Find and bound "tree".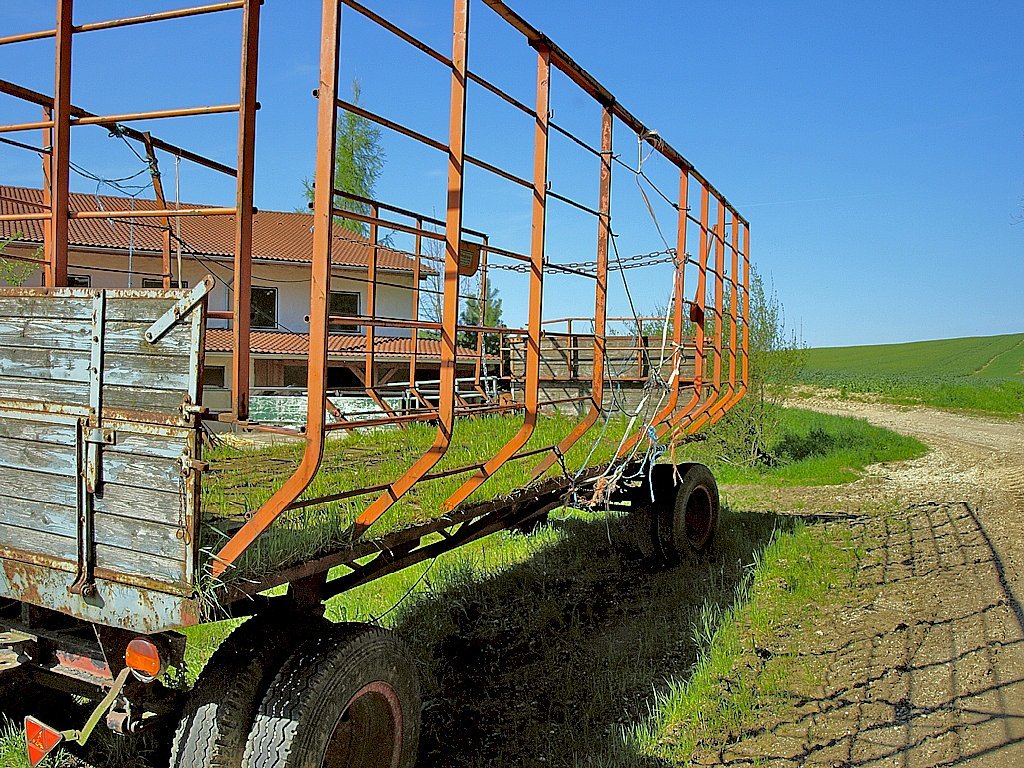
Bound: 288/78/404/247.
